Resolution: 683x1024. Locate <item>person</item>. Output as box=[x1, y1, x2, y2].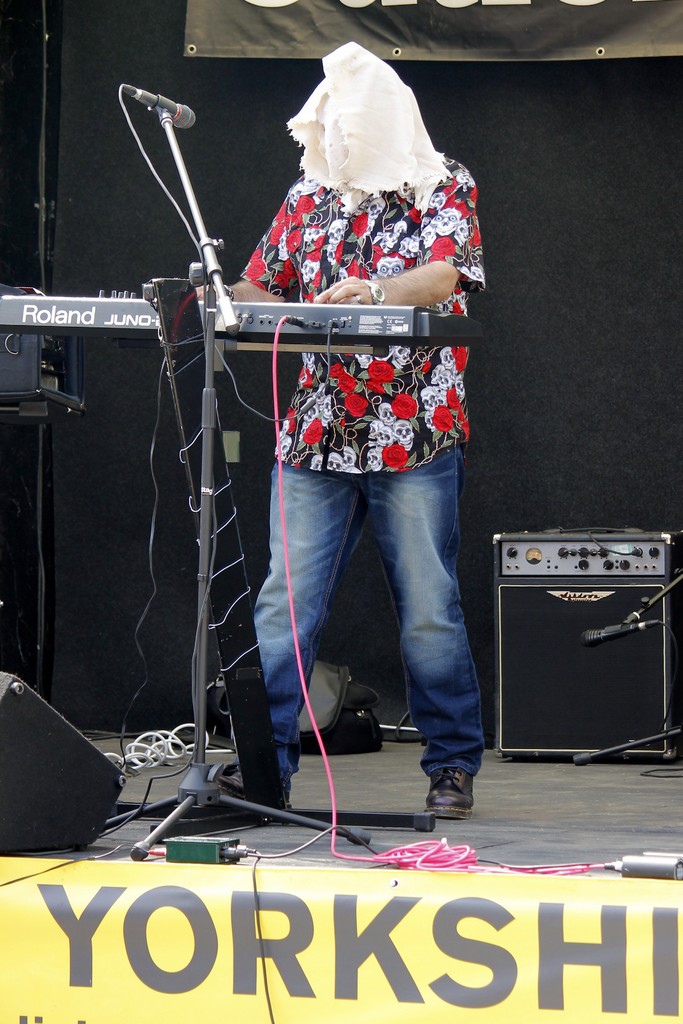
box=[191, 42, 492, 830].
